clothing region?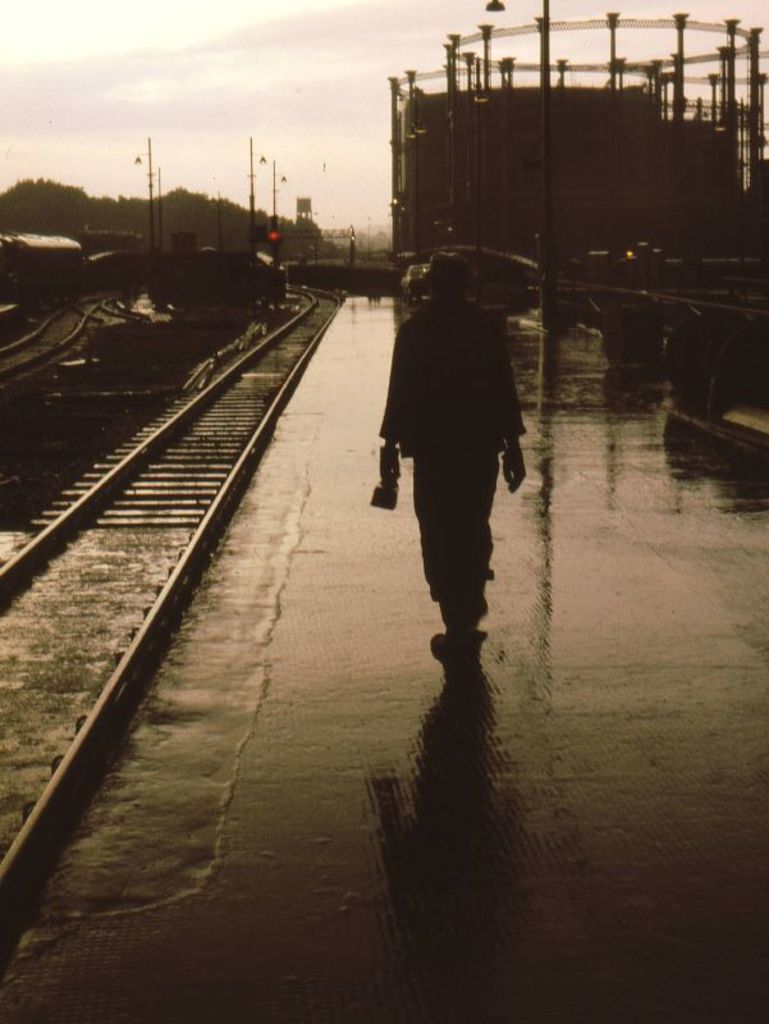
Rect(365, 229, 523, 548)
